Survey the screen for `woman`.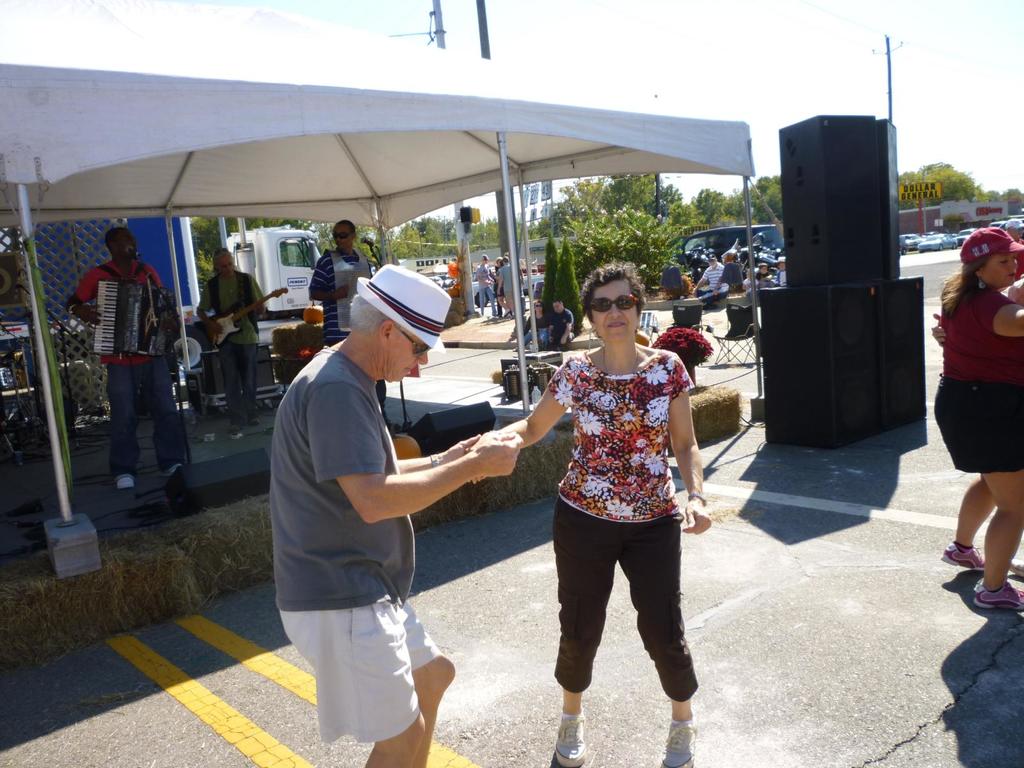
Survey found: [x1=924, y1=216, x2=1023, y2=578].
